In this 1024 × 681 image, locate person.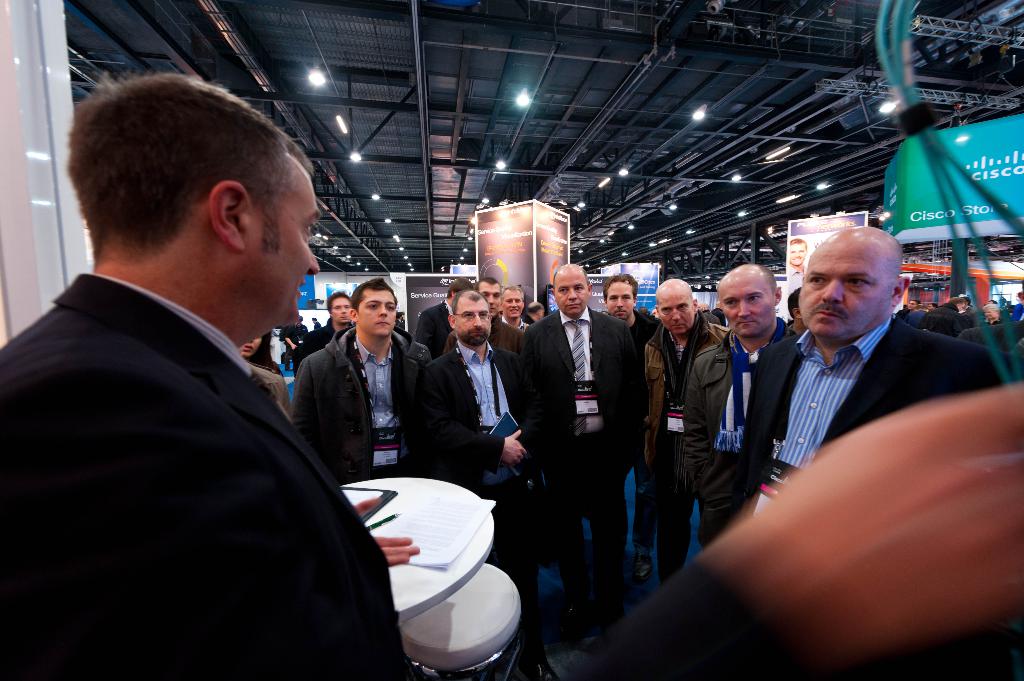
Bounding box: 412,275,467,358.
